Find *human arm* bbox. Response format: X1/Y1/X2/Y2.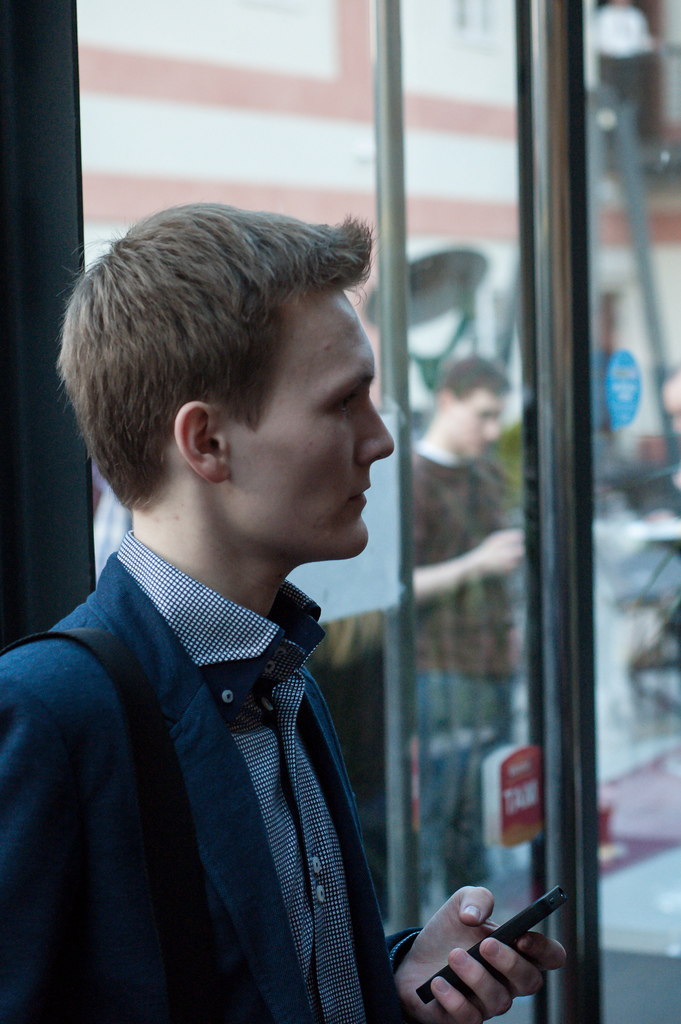
369/893/595/1023.
